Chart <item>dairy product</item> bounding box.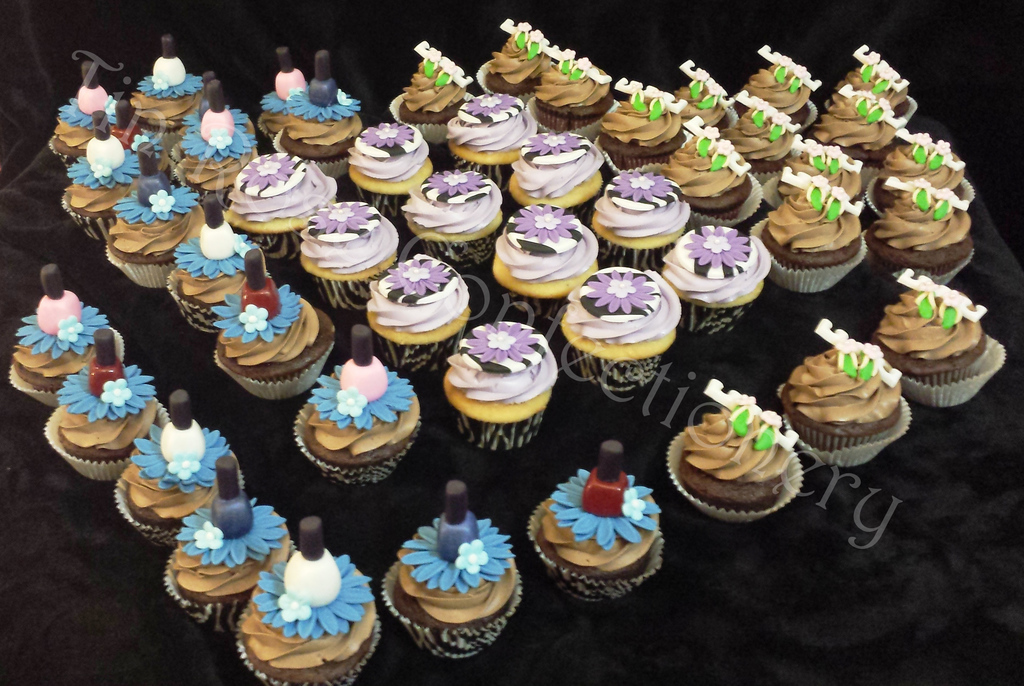
Charted: <bbox>224, 152, 321, 211</bbox>.
